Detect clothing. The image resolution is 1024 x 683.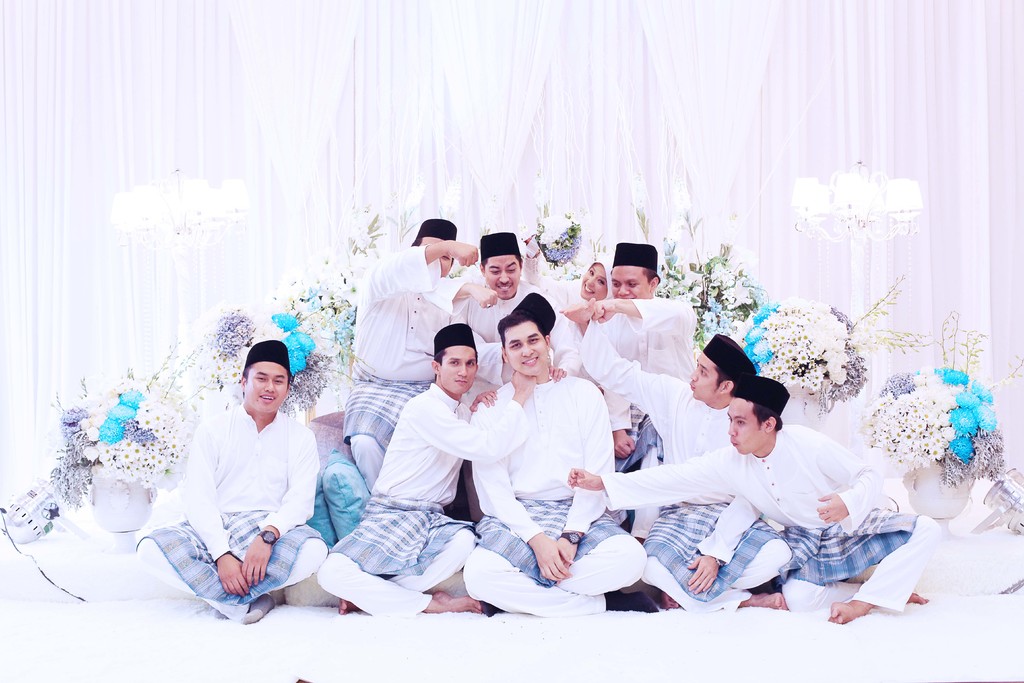
596,325,789,614.
